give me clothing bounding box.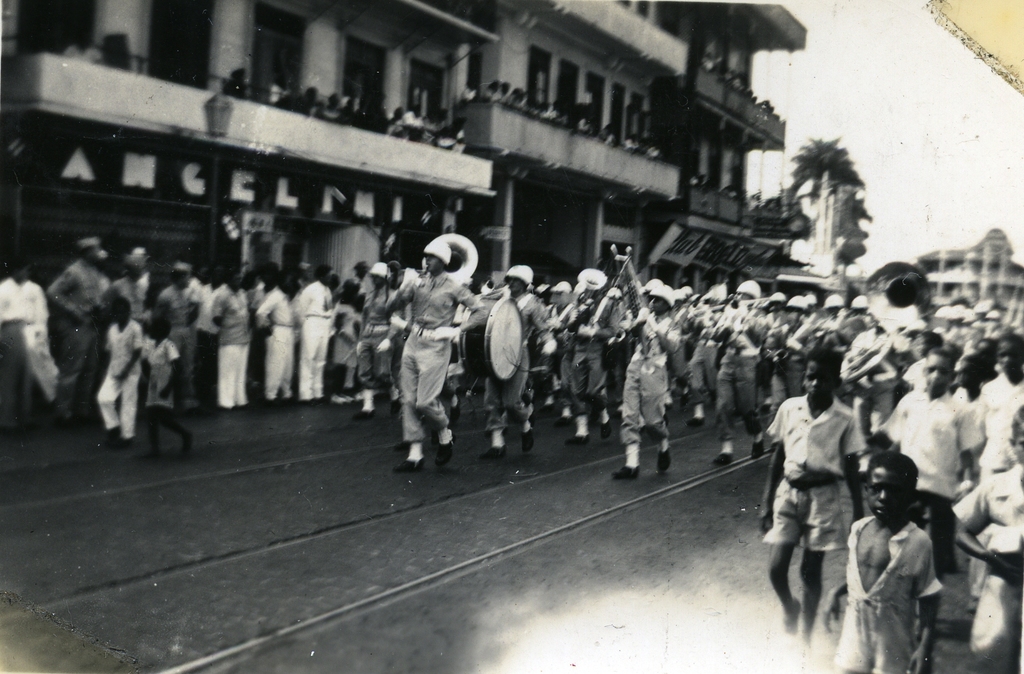
<box>392,274,488,446</box>.
